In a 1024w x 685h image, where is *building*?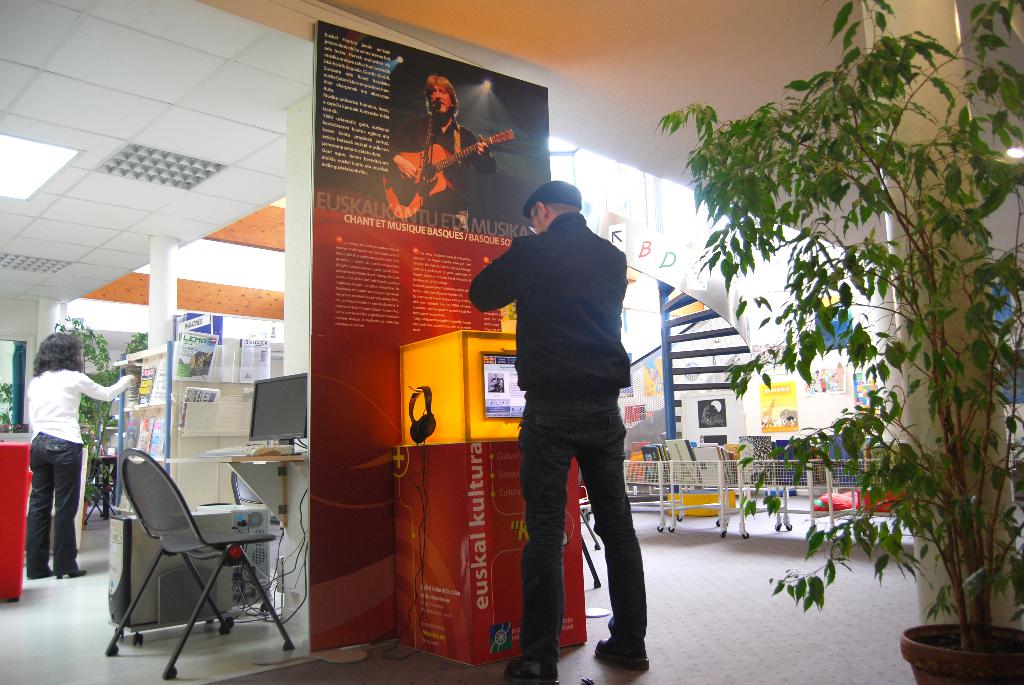
select_region(2, 0, 1017, 681).
